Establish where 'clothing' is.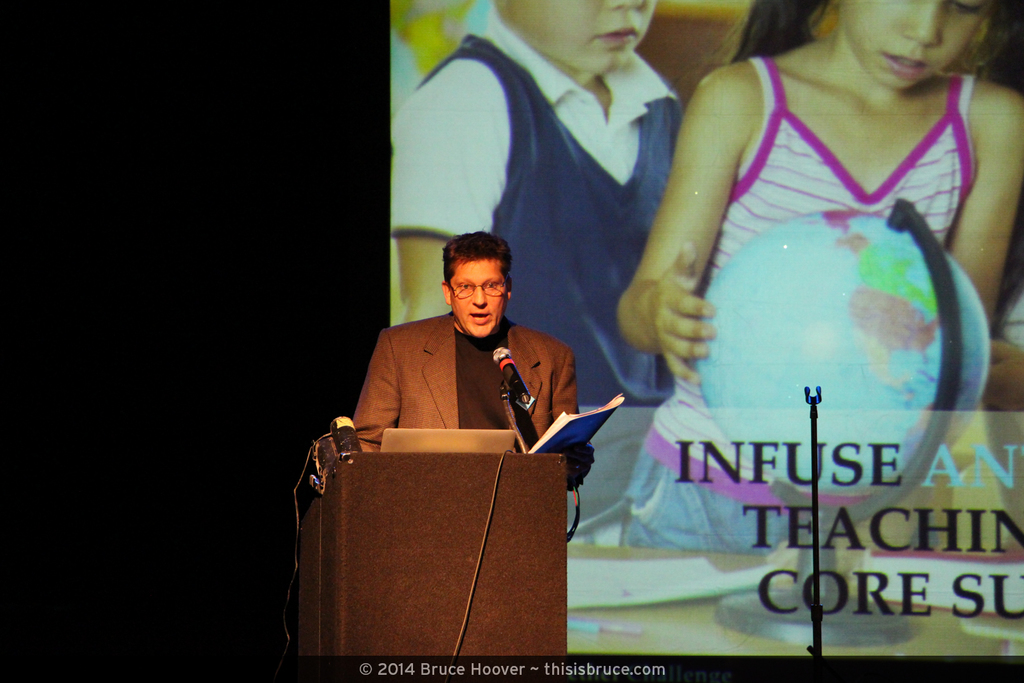
Established at x1=385, y1=4, x2=681, y2=547.
